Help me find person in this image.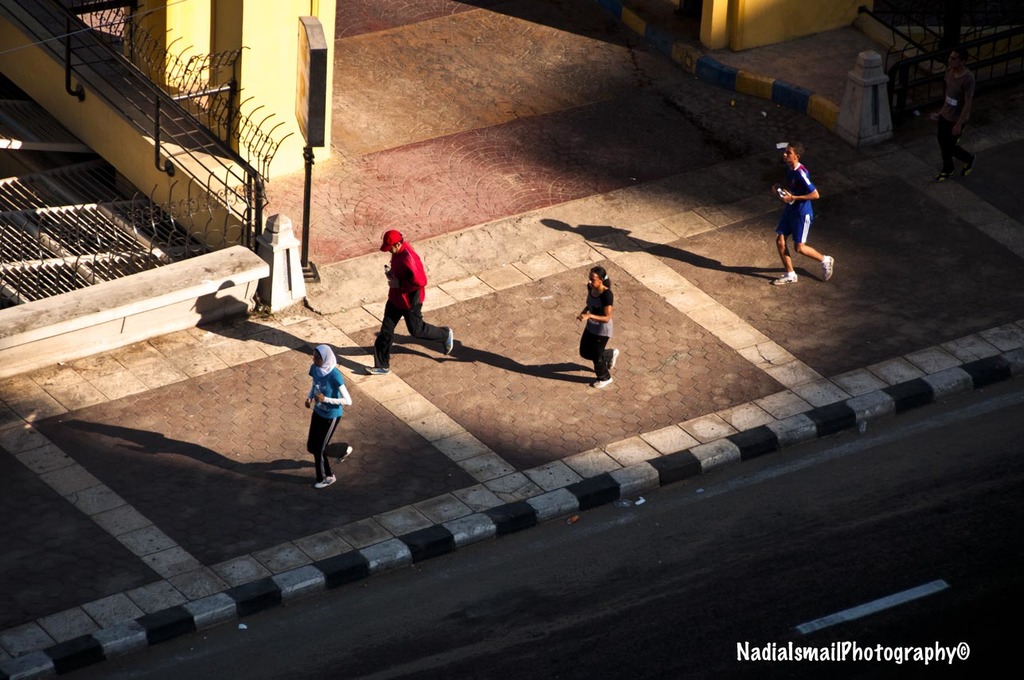
Found it: Rect(365, 223, 456, 373).
